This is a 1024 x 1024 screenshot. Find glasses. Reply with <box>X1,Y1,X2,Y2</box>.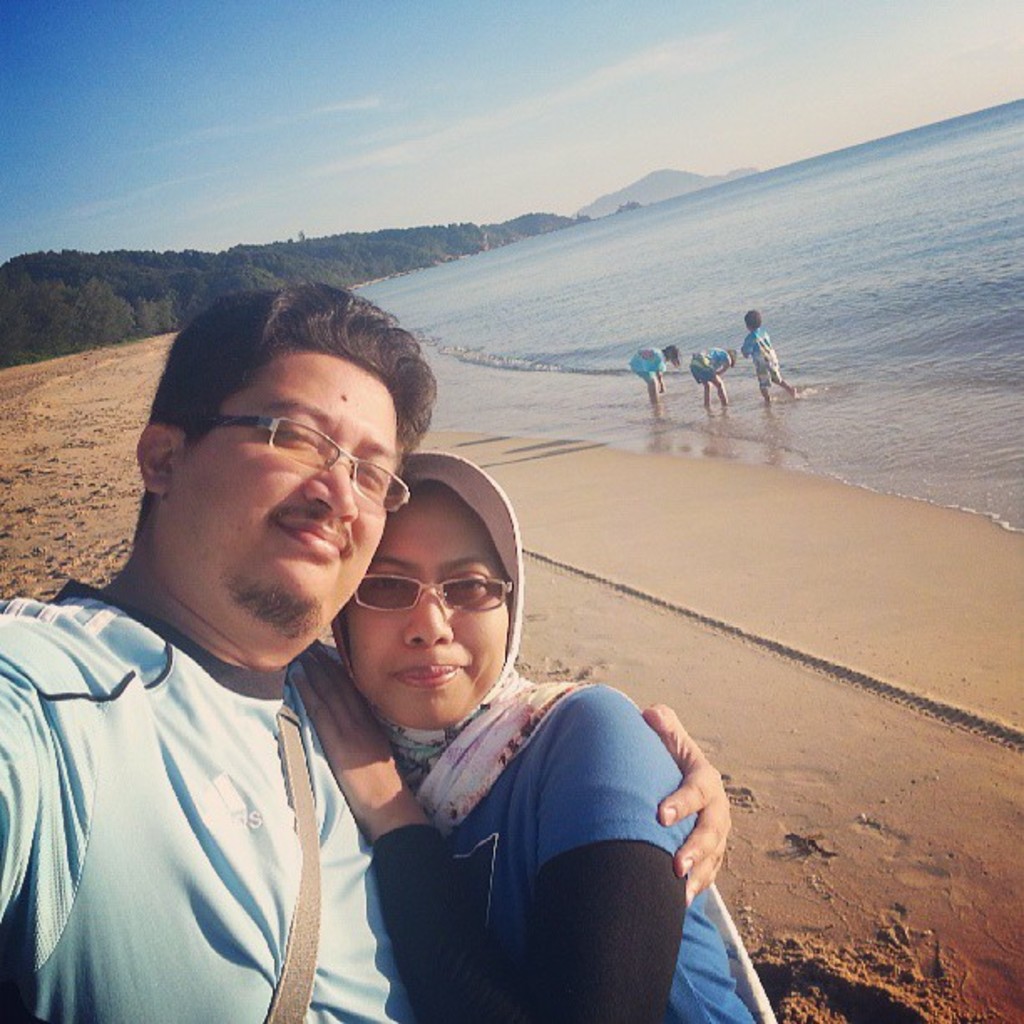
<box>209,408,418,514</box>.
